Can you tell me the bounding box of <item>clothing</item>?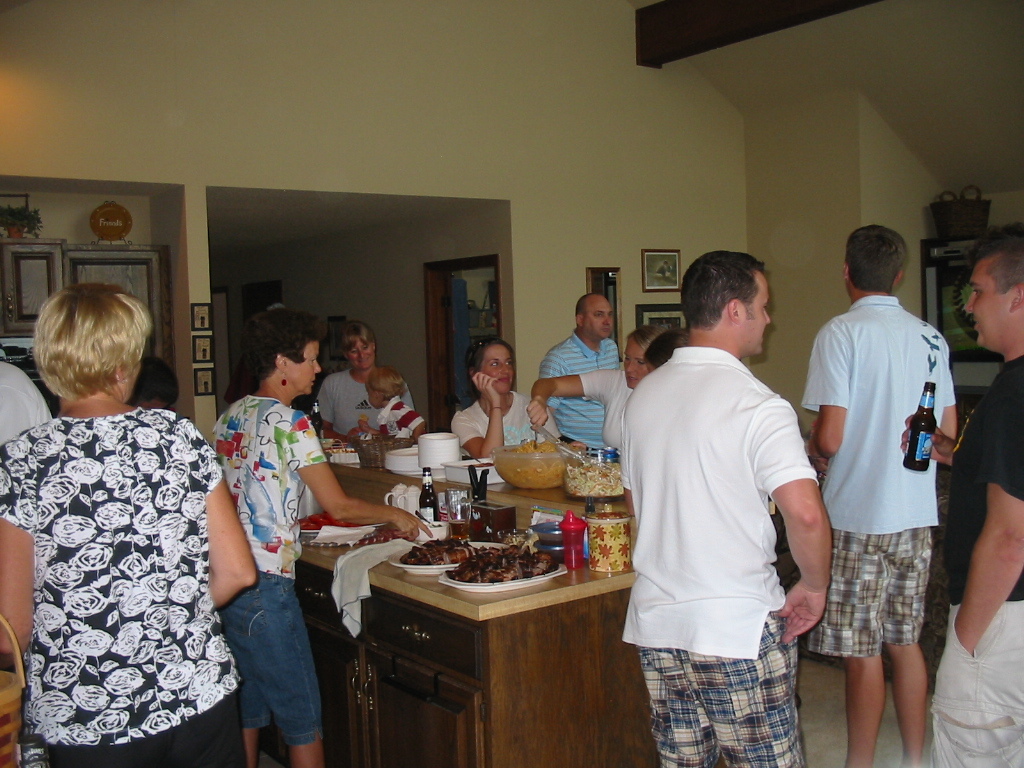
box=[441, 392, 568, 450].
